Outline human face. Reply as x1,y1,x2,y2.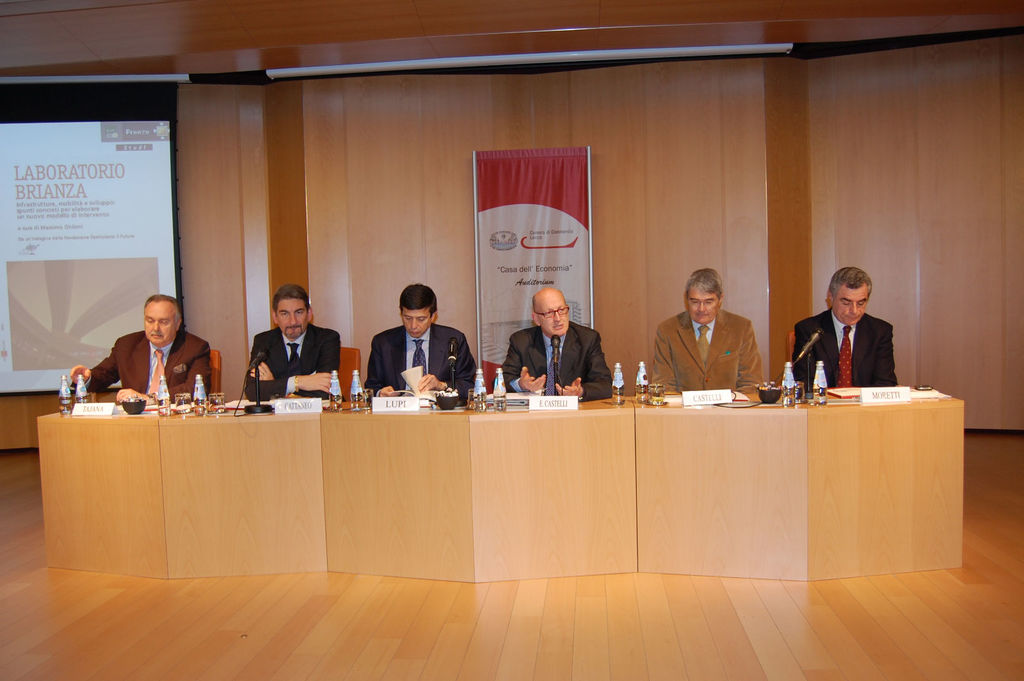
538,292,569,338.
